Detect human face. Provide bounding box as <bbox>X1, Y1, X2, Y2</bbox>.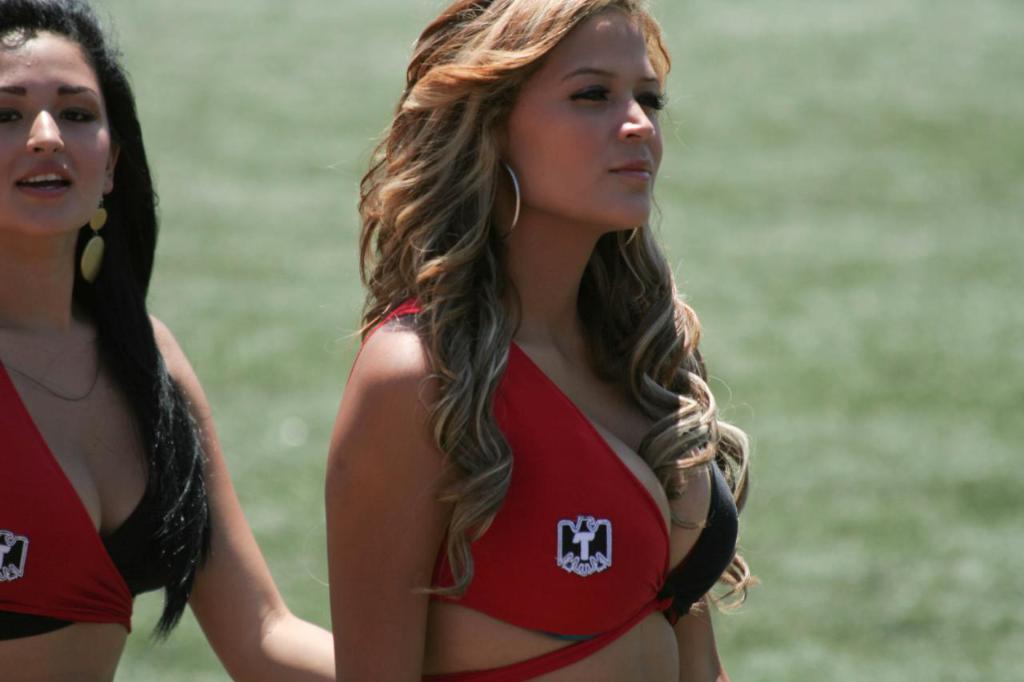
<bbox>0, 25, 108, 239</bbox>.
